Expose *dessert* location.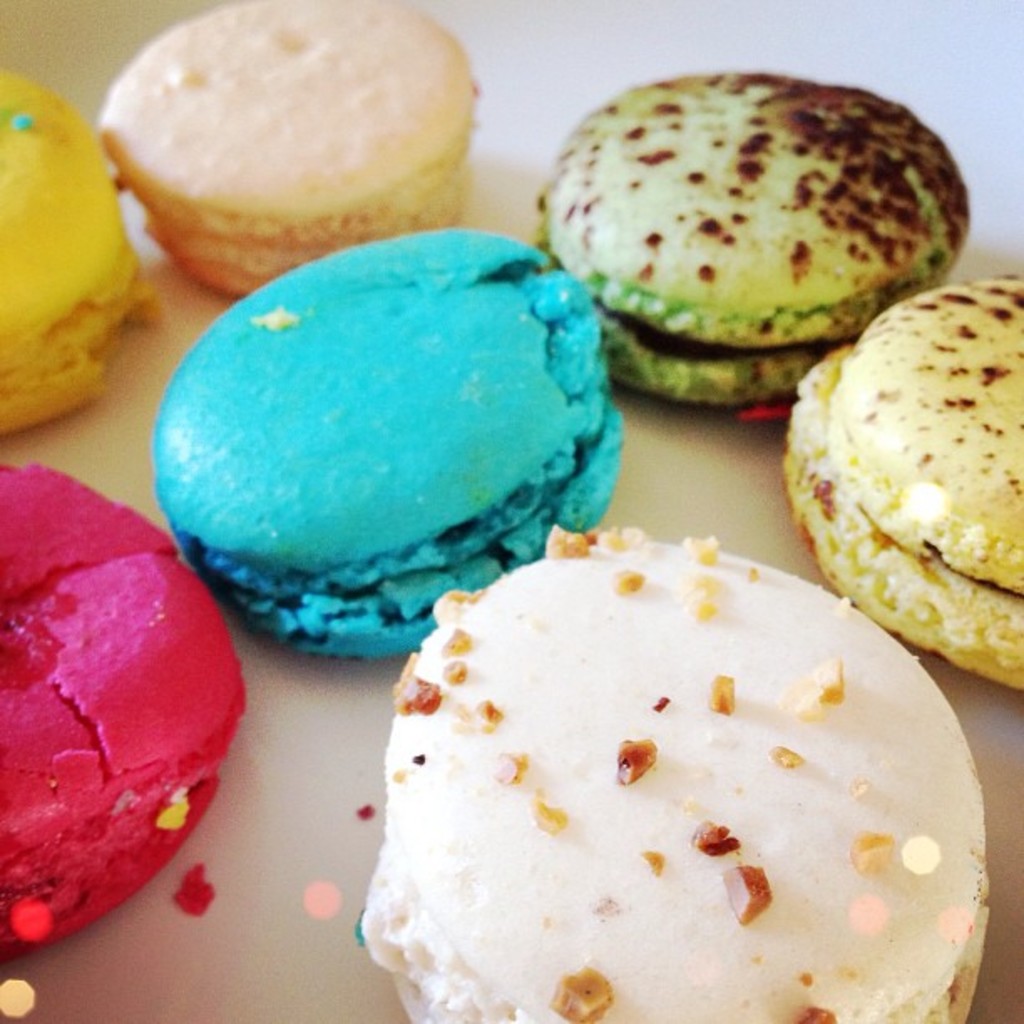
Exposed at [left=97, top=0, right=484, bottom=294].
